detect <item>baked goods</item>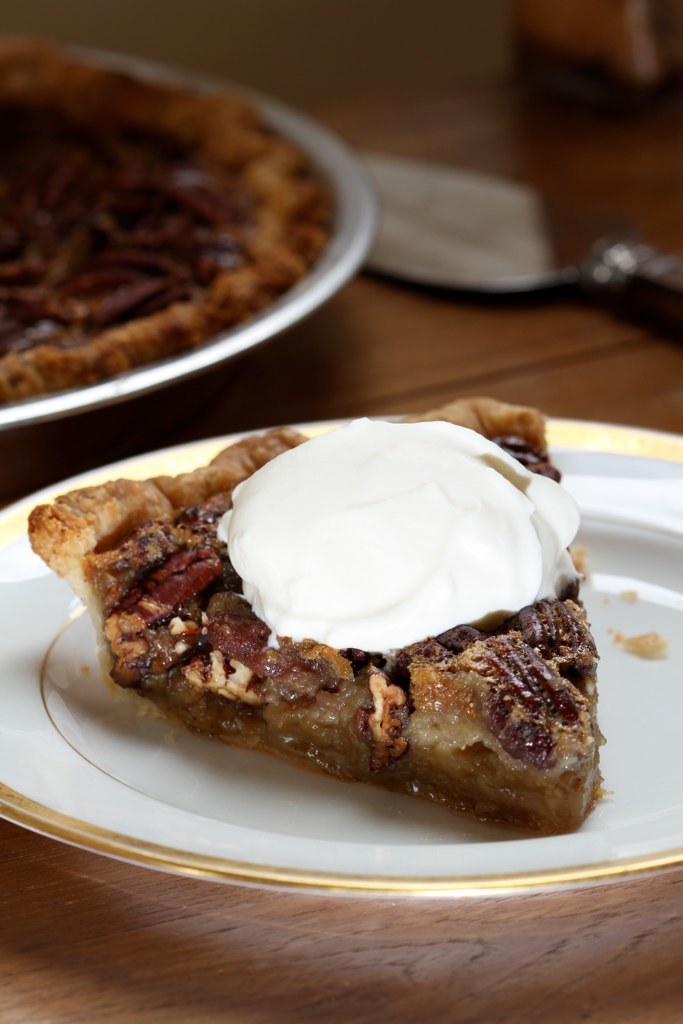
[29, 394, 614, 830]
